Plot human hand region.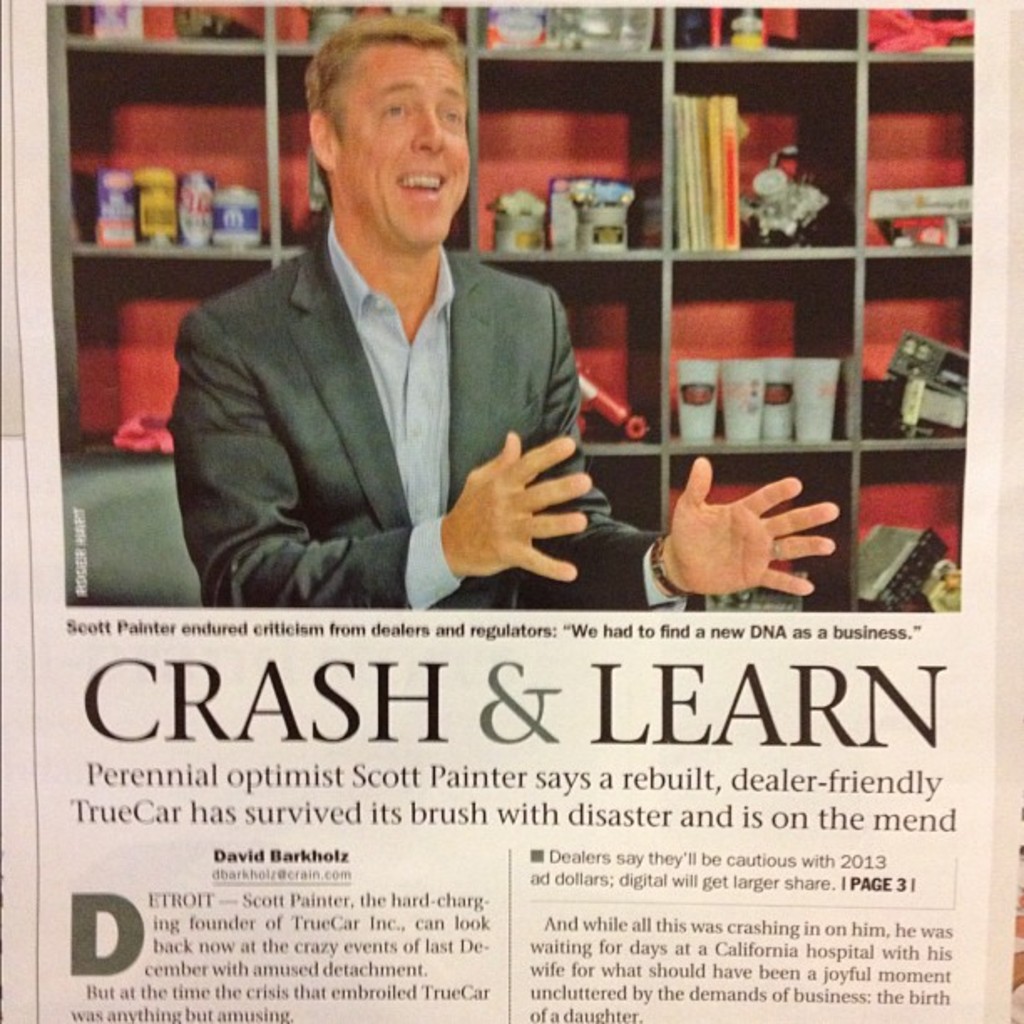
Plotted at locate(668, 452, 817, 594).
